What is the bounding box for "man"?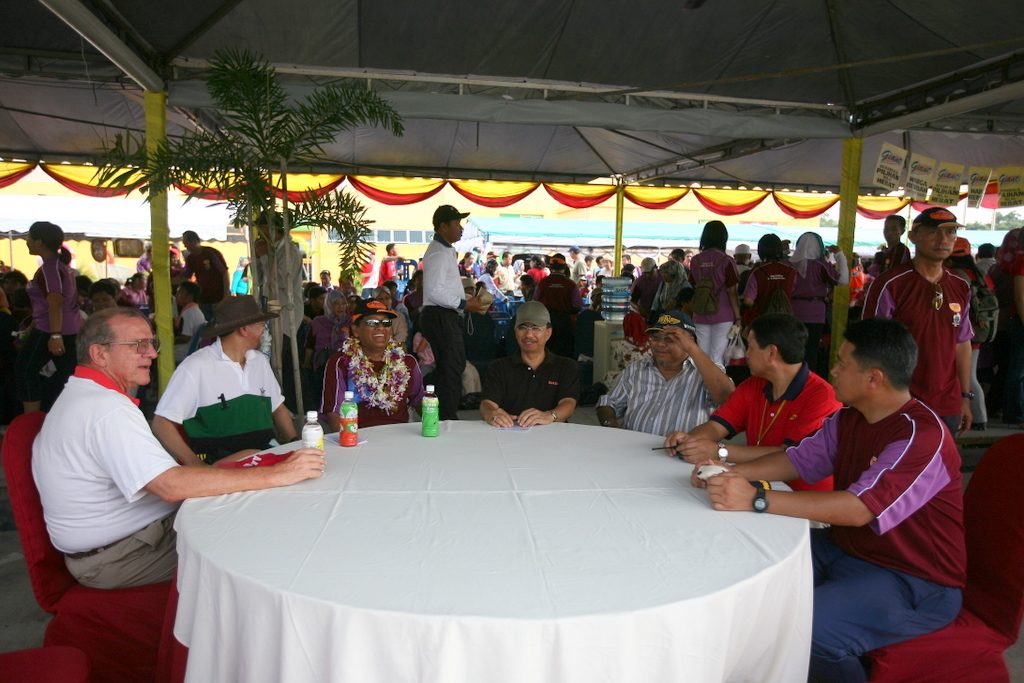
{"left": 659, "top": 312, "right": 839, "bottom": 527}.
